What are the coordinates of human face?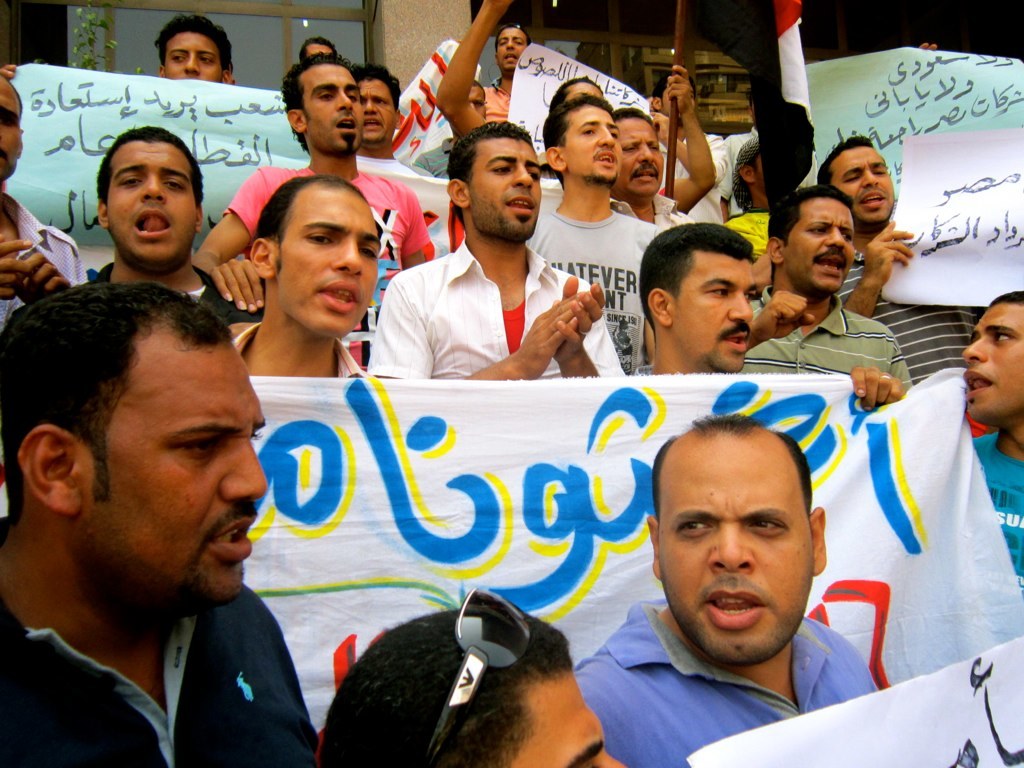
x1=841 y1=149 x2=893 y2=225.
